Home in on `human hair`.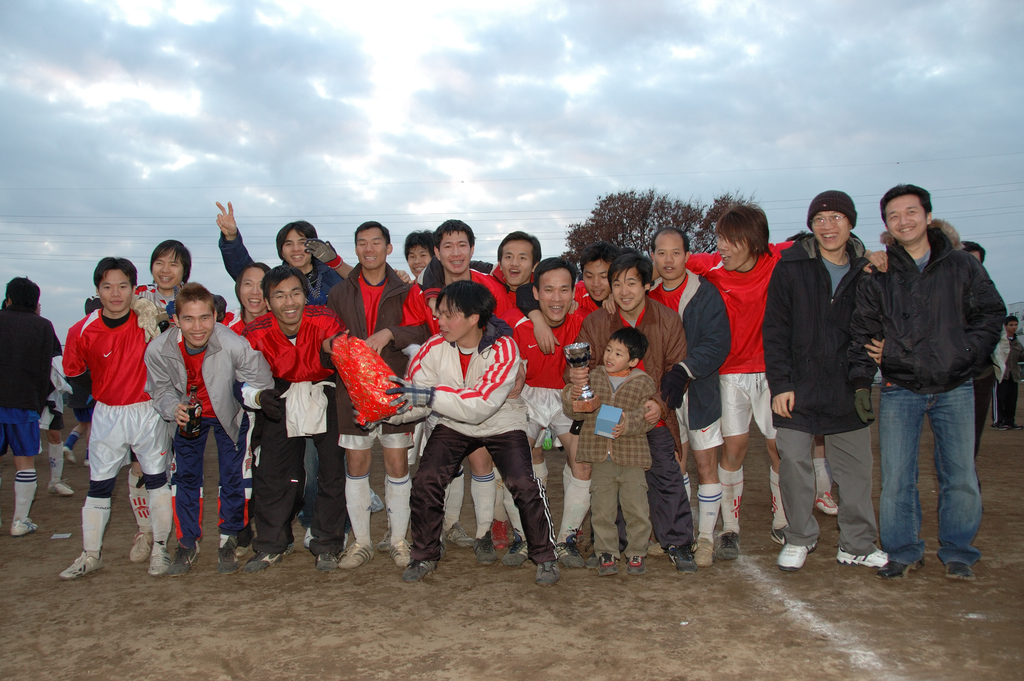
Homed in at left=498, top=229, right=545, bottom=267.
